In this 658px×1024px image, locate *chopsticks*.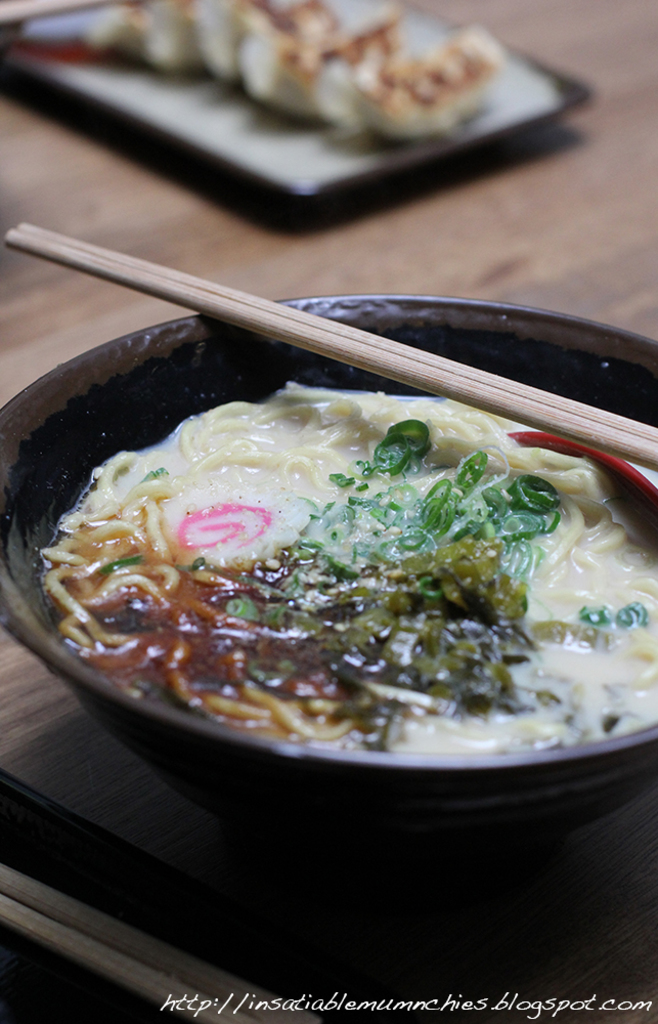
Bounding box: [left=0, top=239, right=621, bottom=449].
